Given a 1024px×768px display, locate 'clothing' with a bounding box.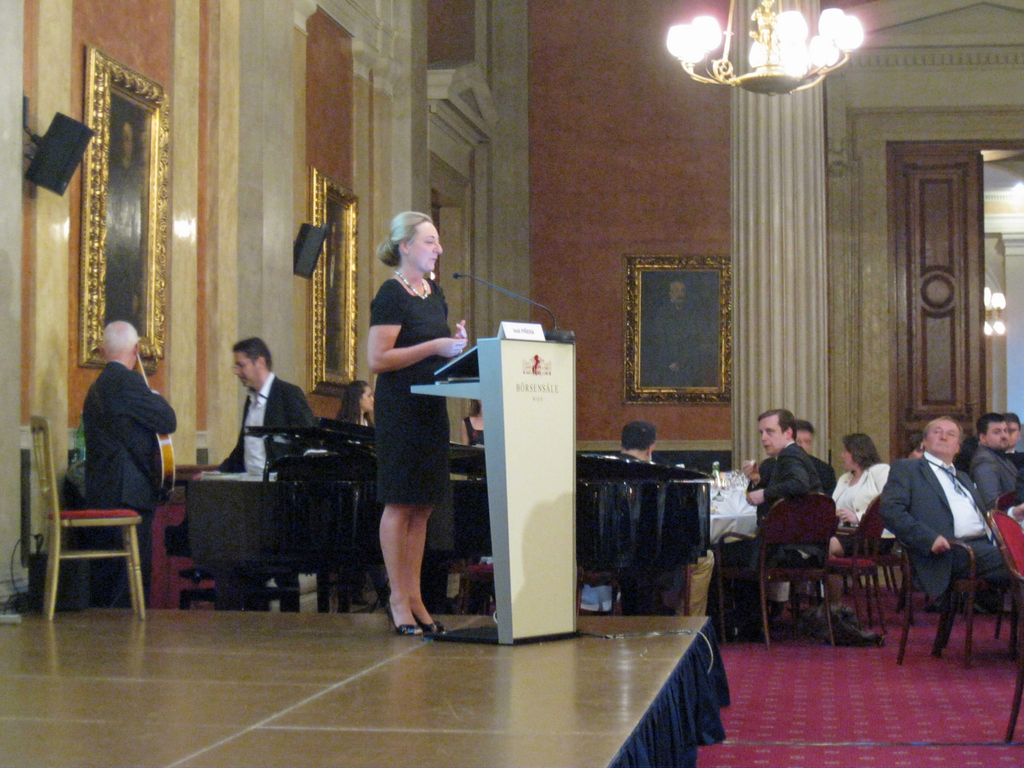
Located: region(368, 270, 456, 507).
